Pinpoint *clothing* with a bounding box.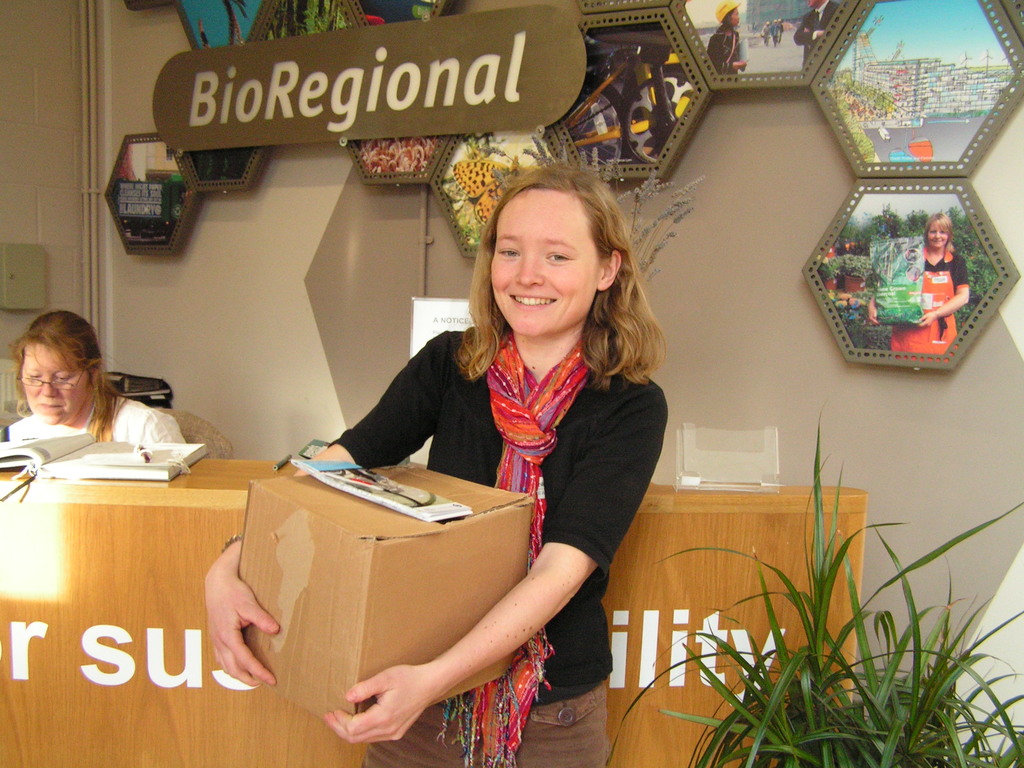
<box>1,394,187,453</box>.
